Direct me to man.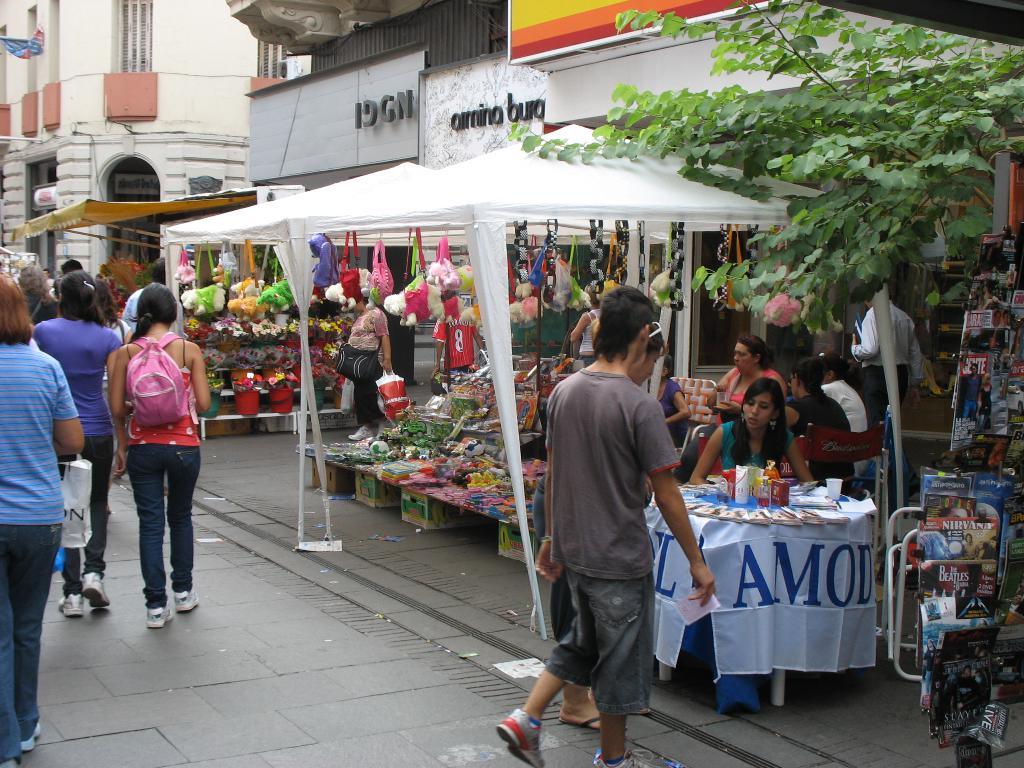
Direction: (962,361,980,421).
